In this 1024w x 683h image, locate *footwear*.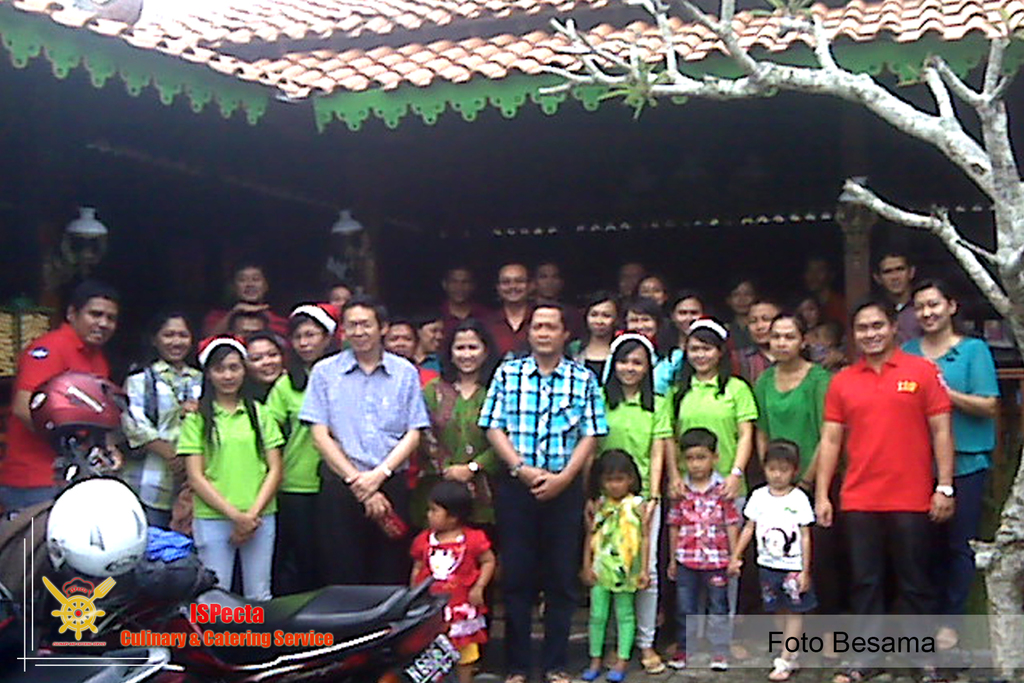
Bounding box: bbox(578, 667, 597, 675).
